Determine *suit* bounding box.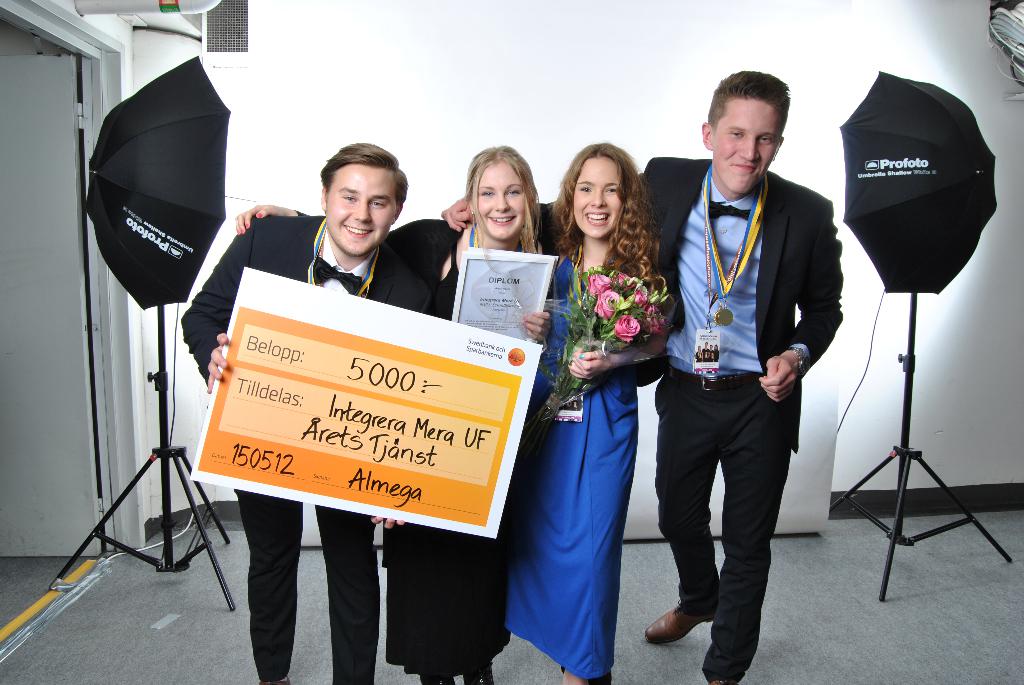
Determined: locate(536, 155, 845, 684).
